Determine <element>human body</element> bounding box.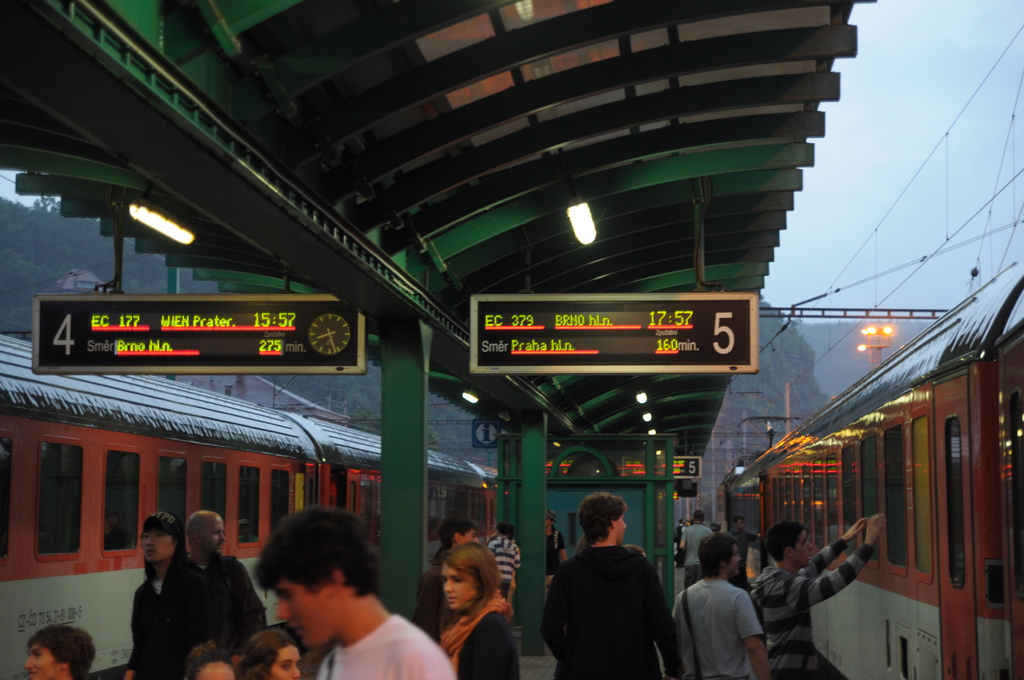
Determined: (239,626,308,672).
